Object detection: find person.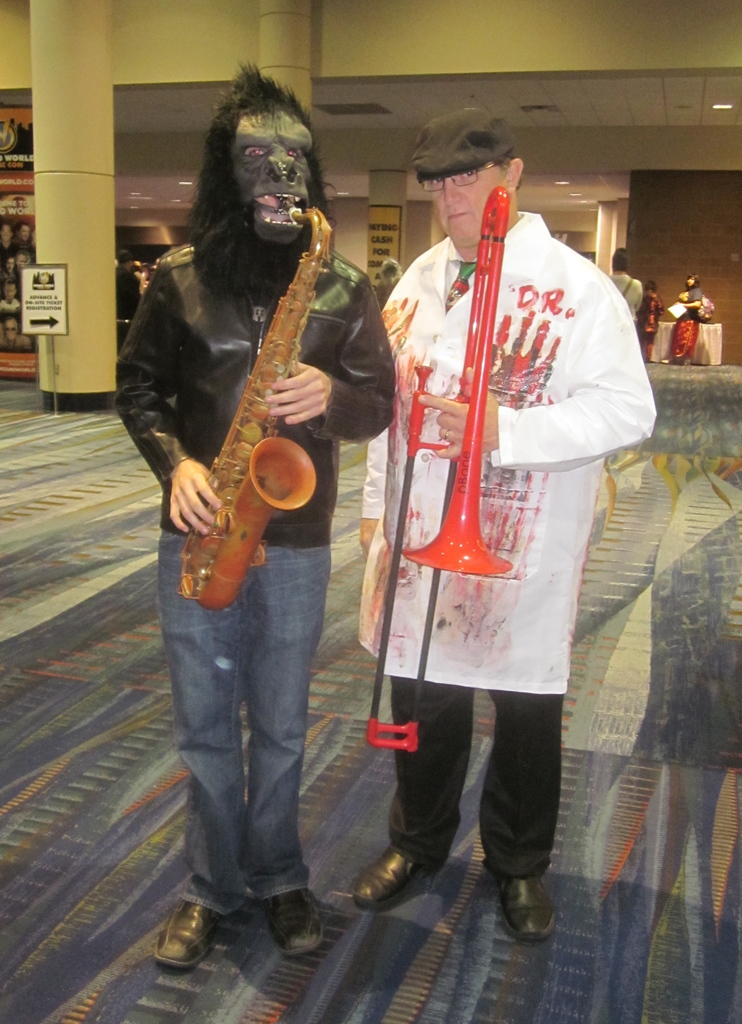
x1=0 y1=220 x2=15 y2=254.
